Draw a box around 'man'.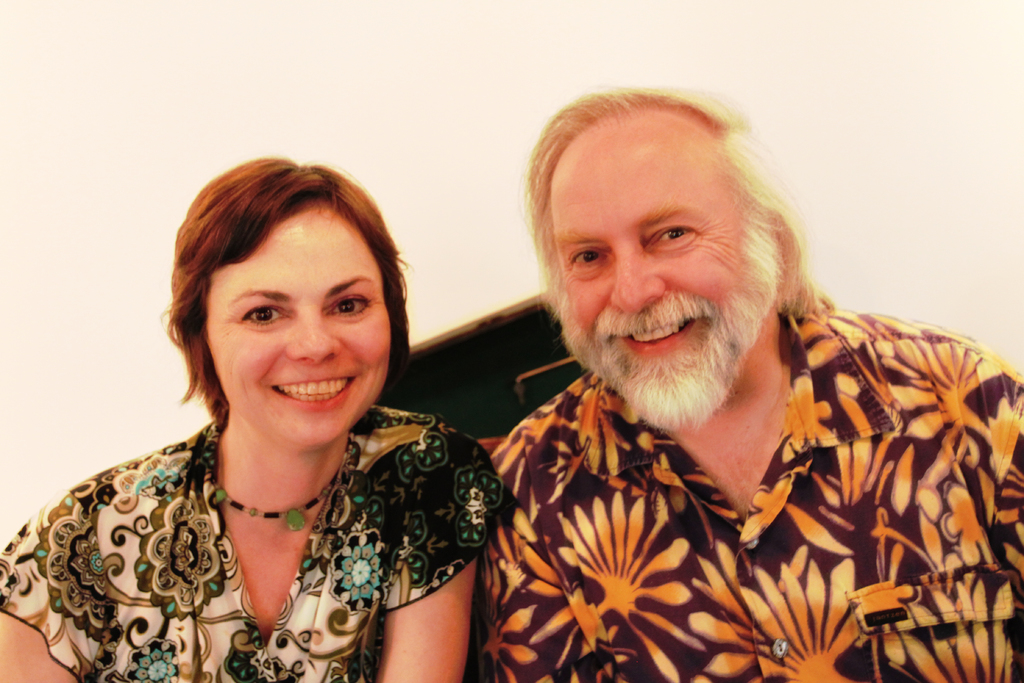
bbox=[394, 78, 1000, 665].
